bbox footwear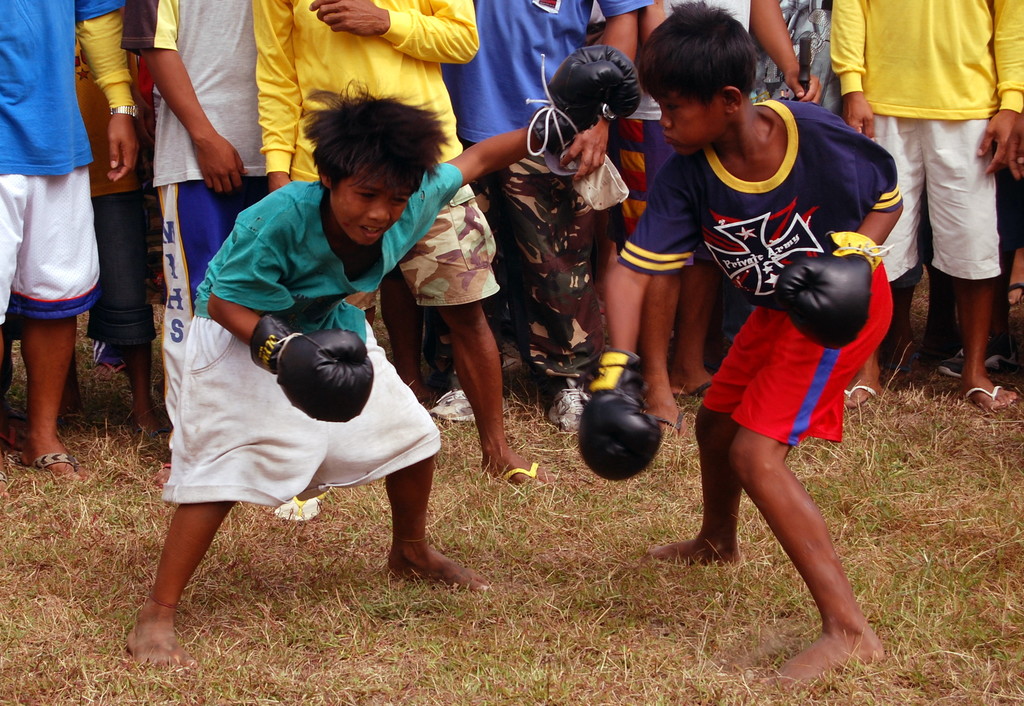
BBox(961, 384, 1012, 416)
